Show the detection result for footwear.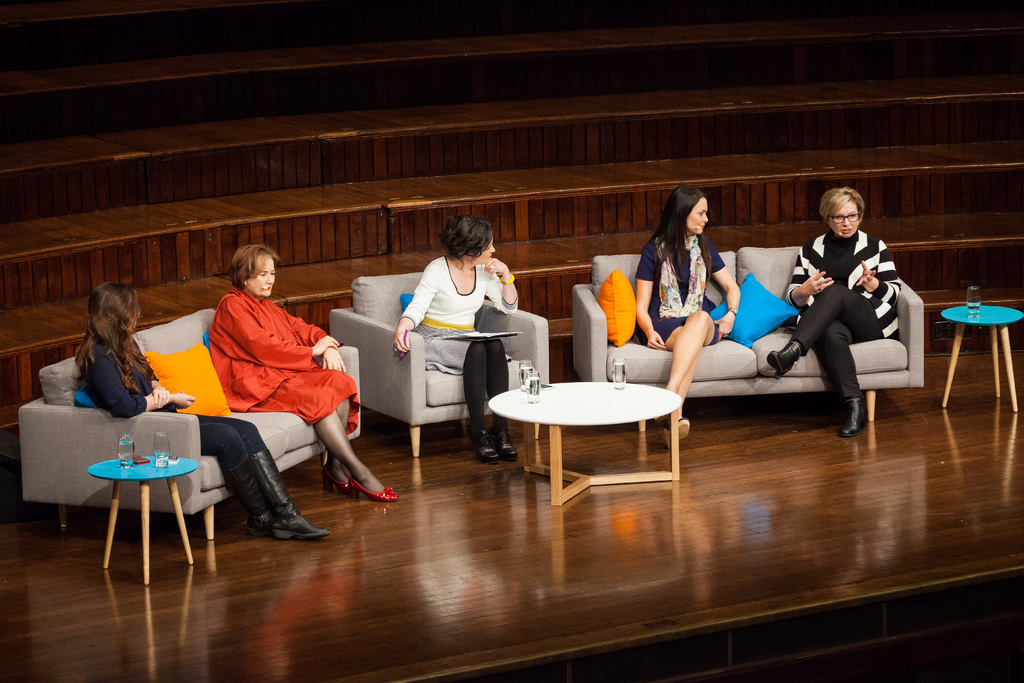
<box>319,462,353,490</box>.
